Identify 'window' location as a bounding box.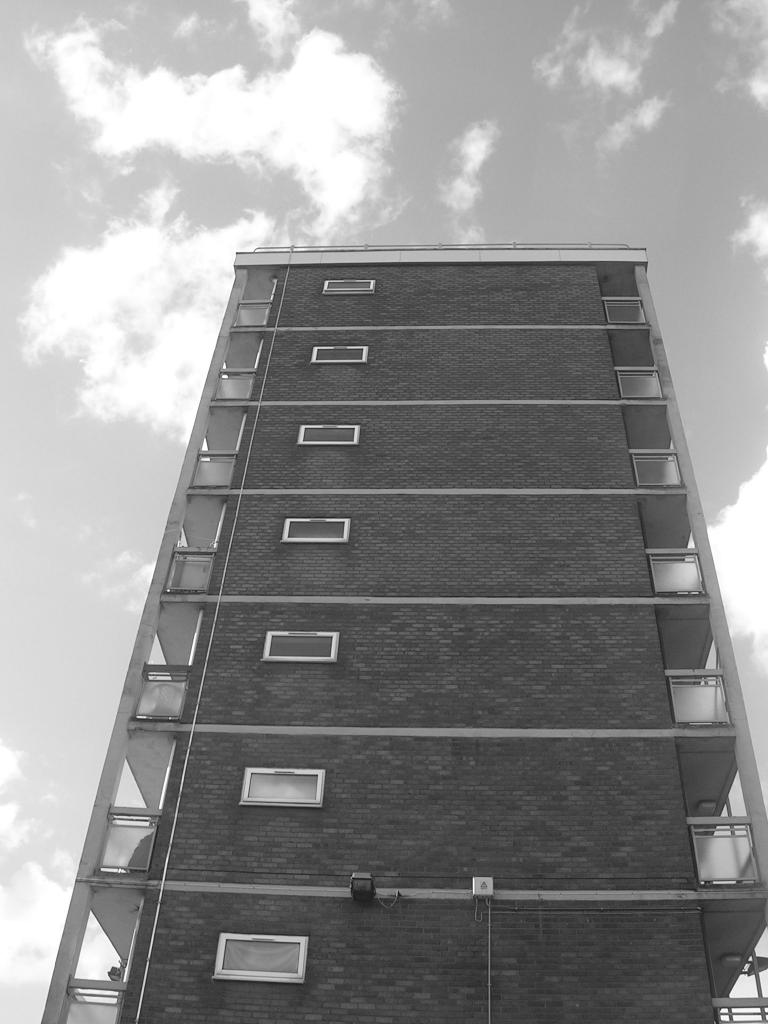
{"left": 312, "top": 348, "right": 368, "bottom": 365}.
